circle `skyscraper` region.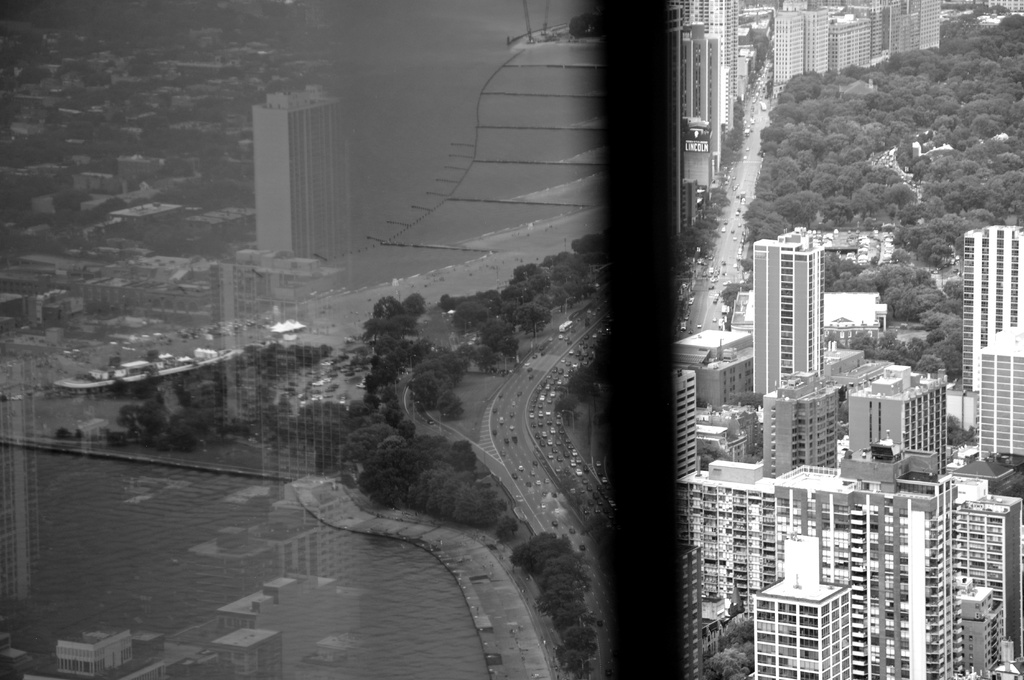
Region: box=[673, 364, 696, 508].
